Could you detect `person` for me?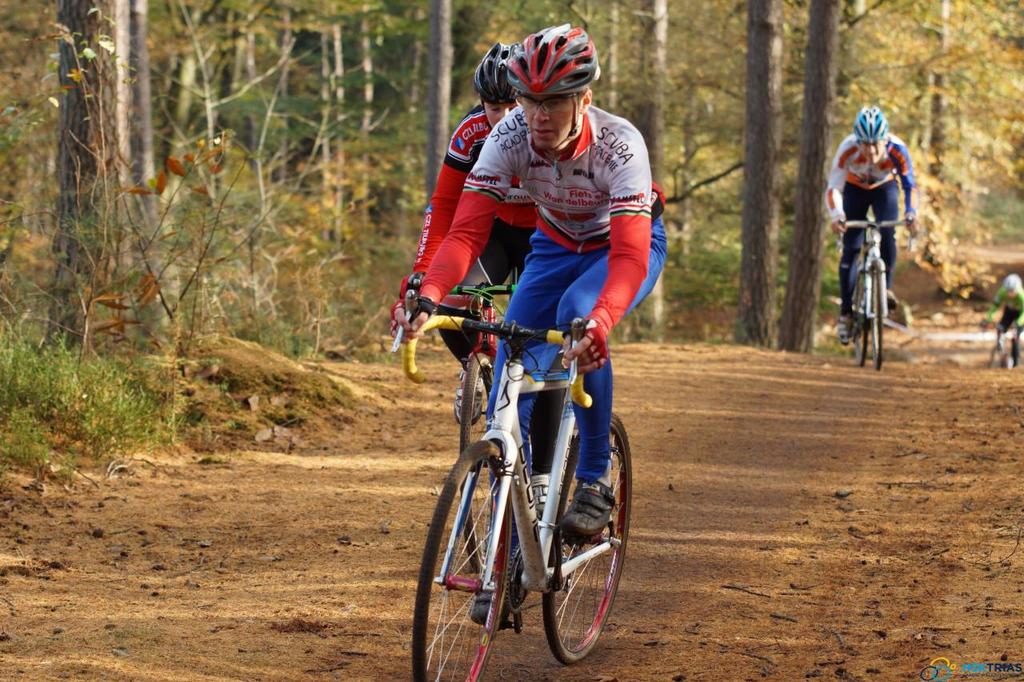
Detection result: {"x1": 826, "y1": 106, "x2": 919, "y2": 343}.
